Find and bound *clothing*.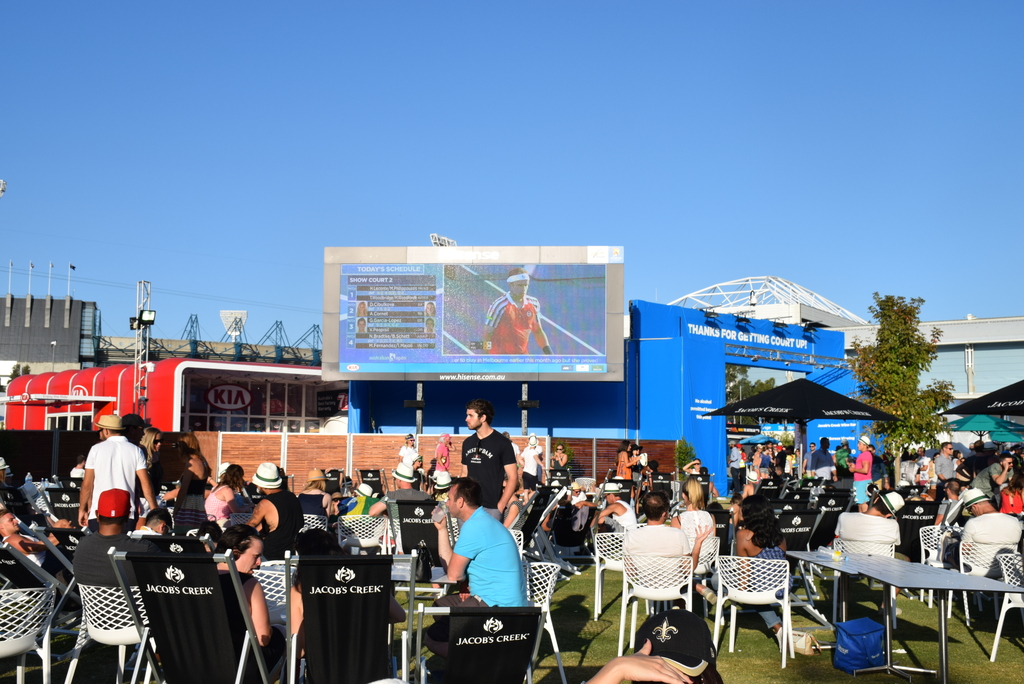
Bound: <region>813, 452, 836, 481</region>.
